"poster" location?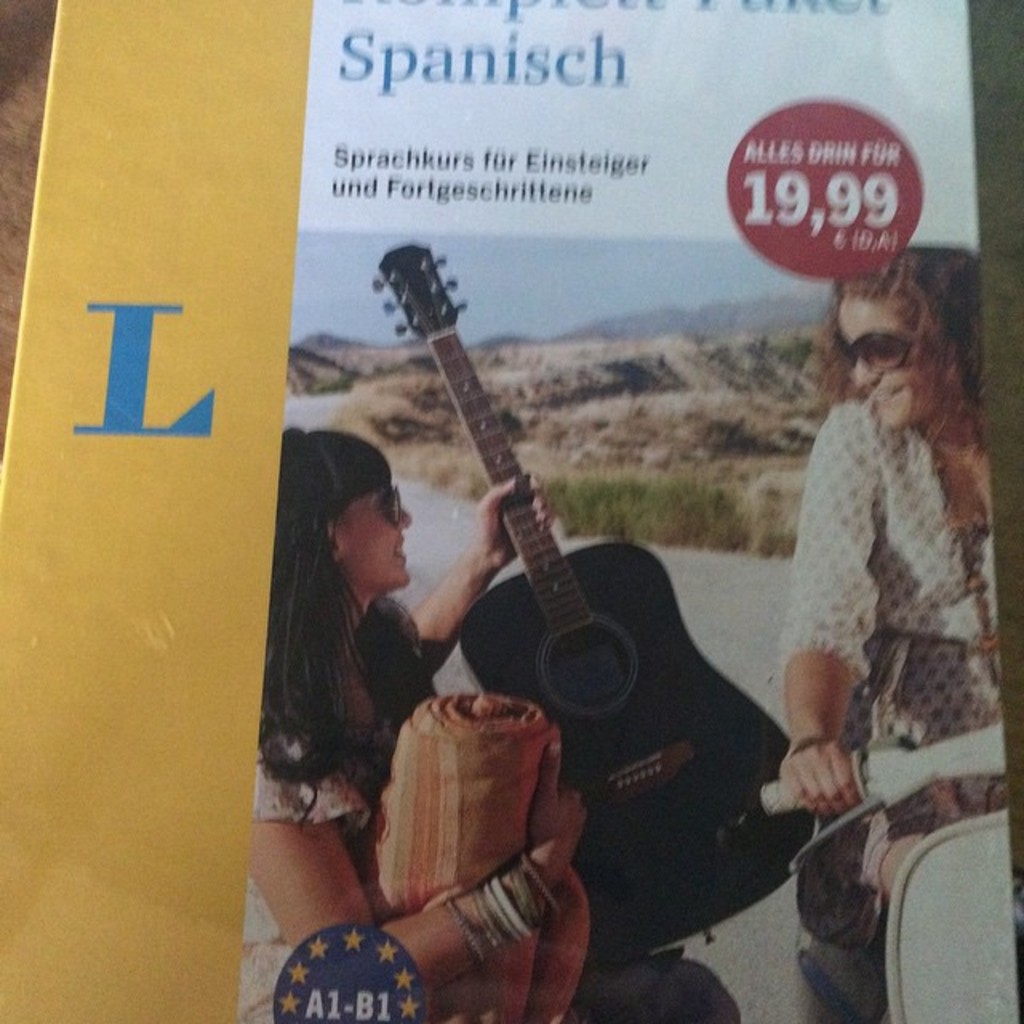
[left=0, top=0, right=1022, bottom=1022]
